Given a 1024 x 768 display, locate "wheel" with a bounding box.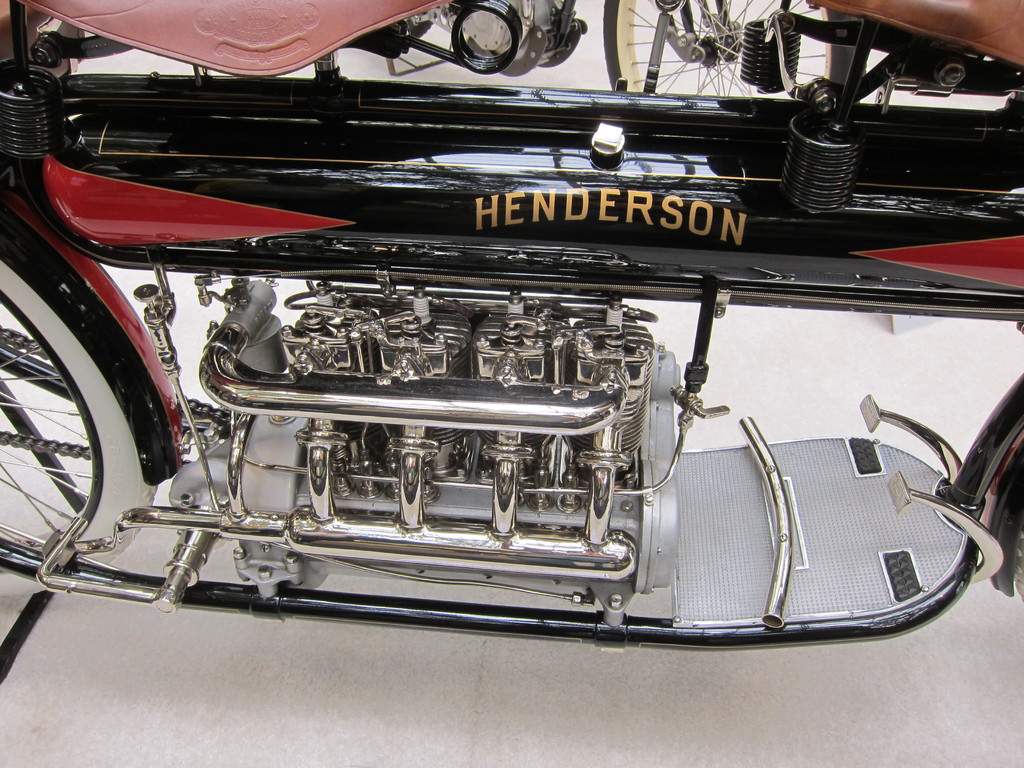
Located: bbox(1013, 524, 1023, 600).
